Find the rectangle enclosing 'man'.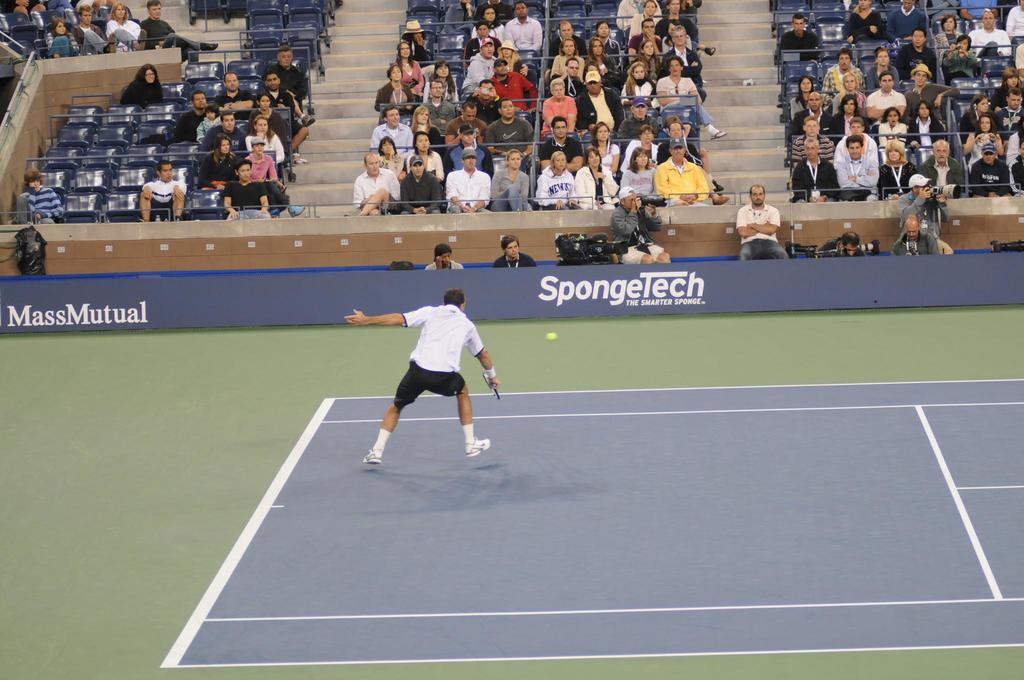
x1=900 y1=170 x2=950 y2=254.
